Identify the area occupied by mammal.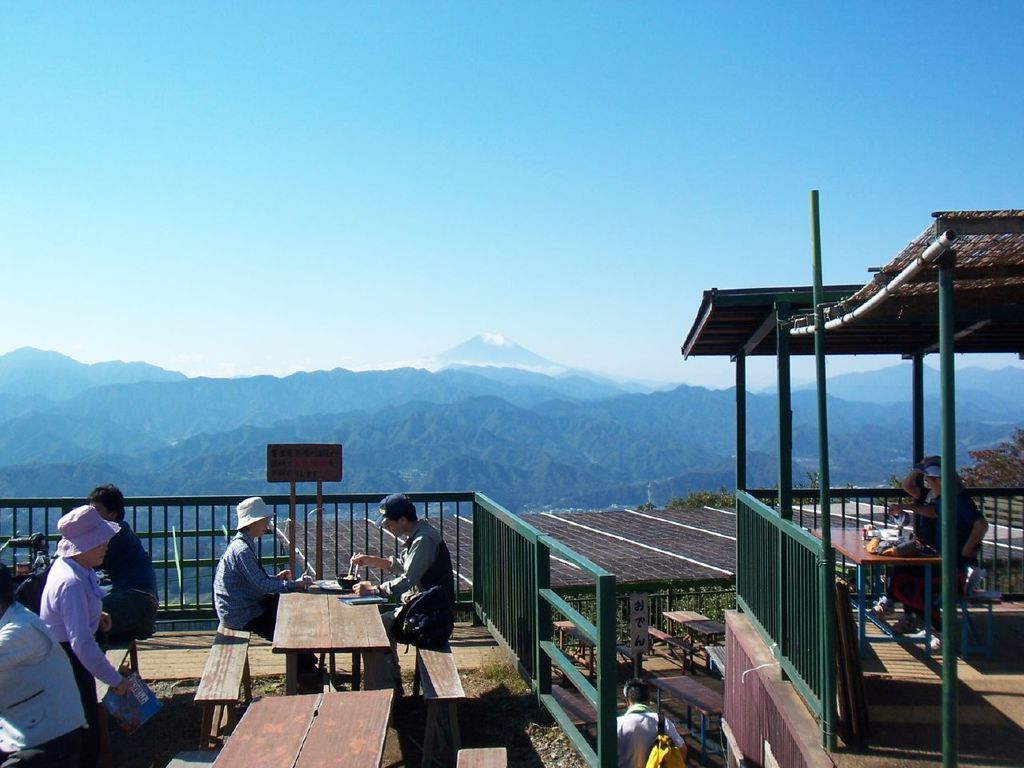
Area: (216, 494, 318, 688).
